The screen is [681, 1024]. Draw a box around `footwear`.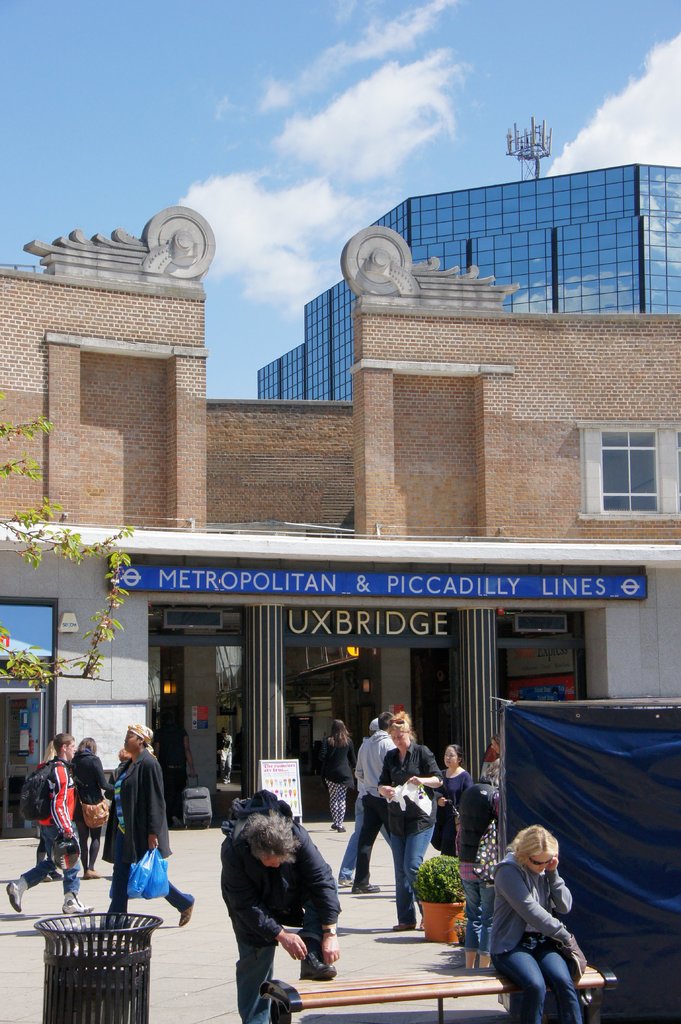
detection(177, 900, 195, 925).
